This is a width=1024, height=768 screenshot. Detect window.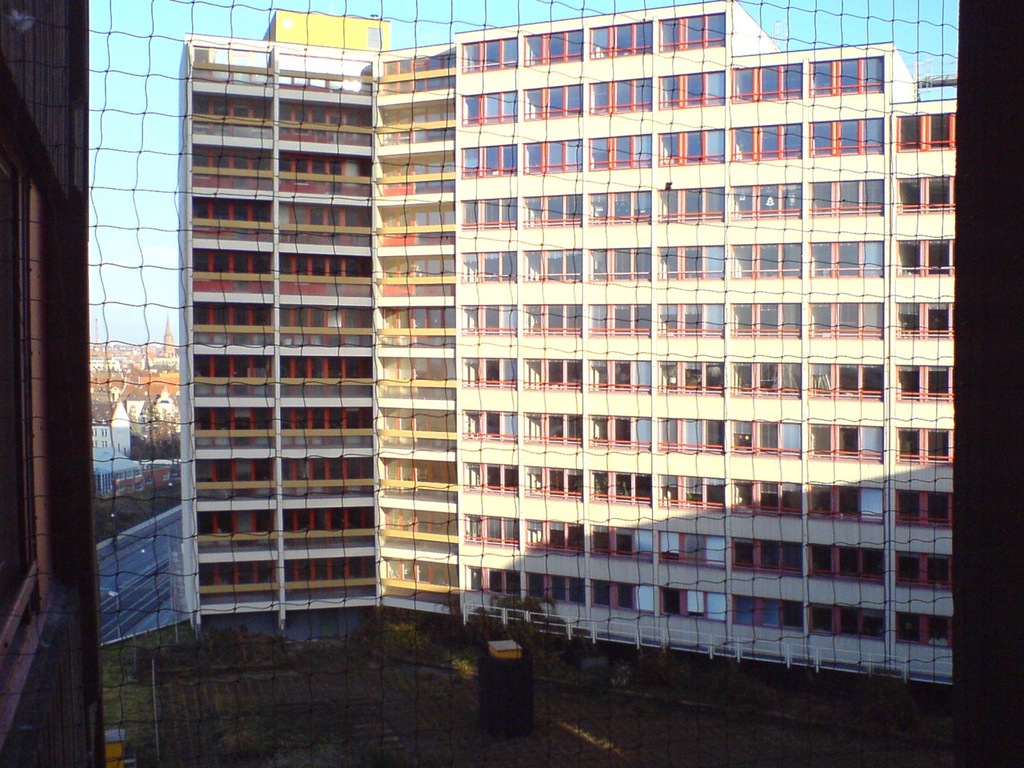
<bbox>454, 244, 523, 284</bbox>.
